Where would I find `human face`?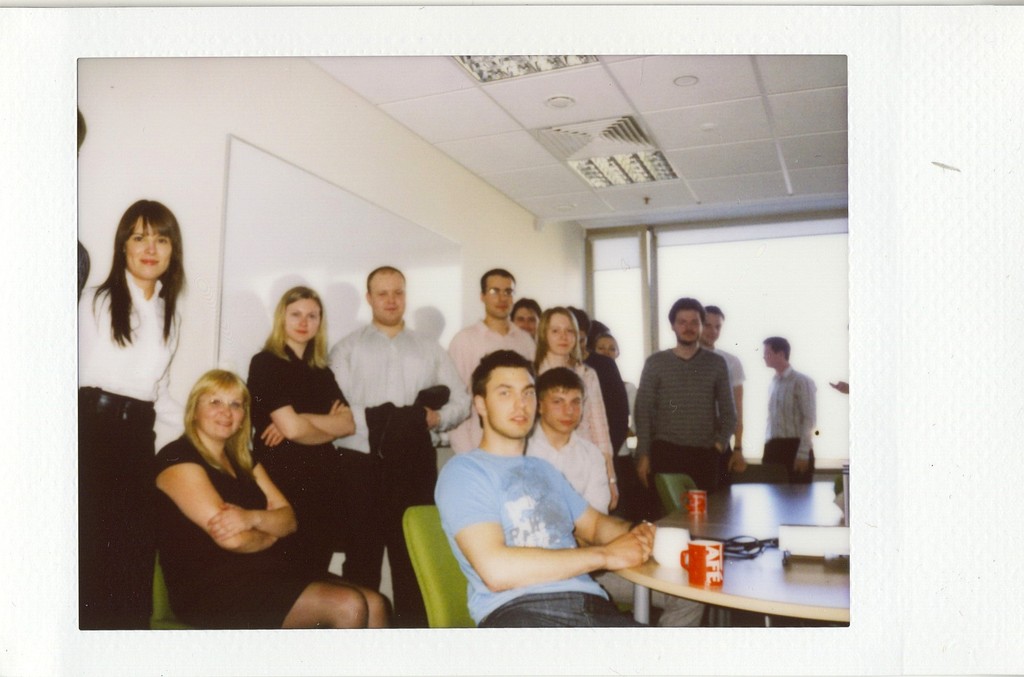
At (x1=483, y1=274, x2=515, y2=319).
